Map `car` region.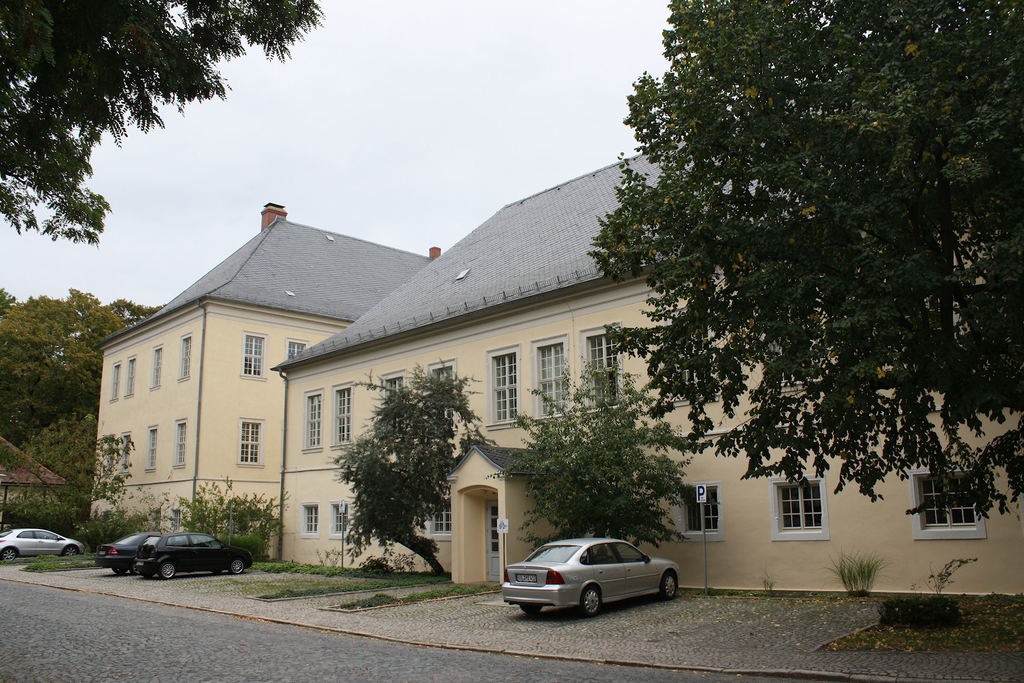
Mapped to select_region(1, 525, 85, 564).
